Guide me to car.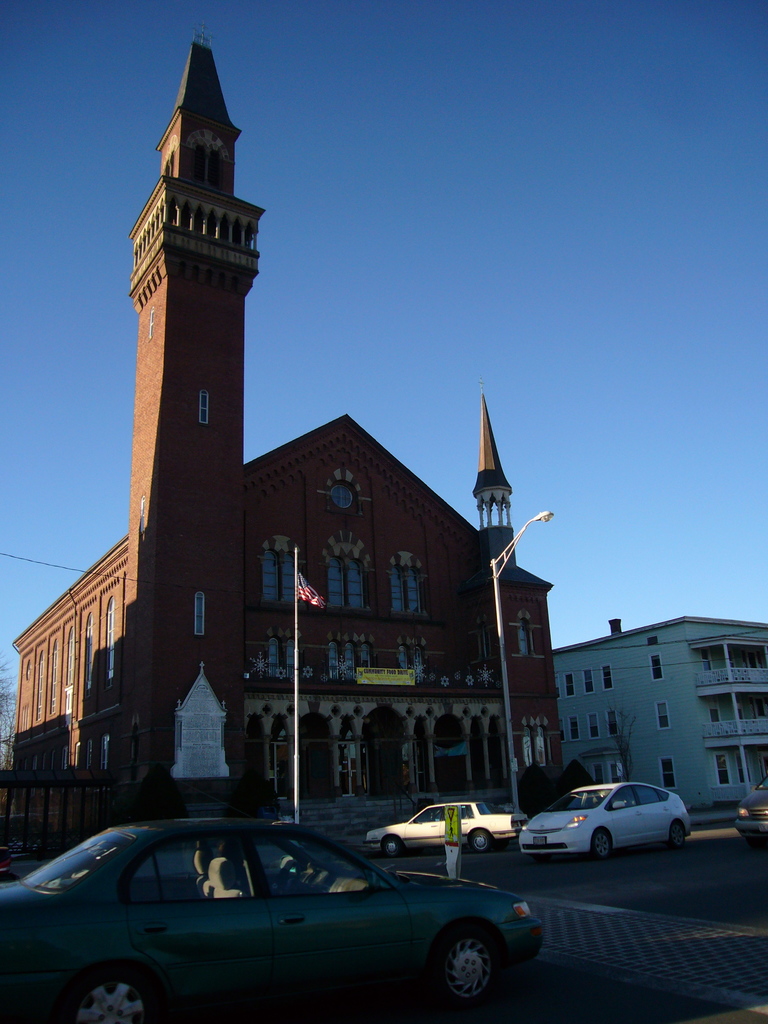
Guidance: box=[0, 817, 556, 1023].
